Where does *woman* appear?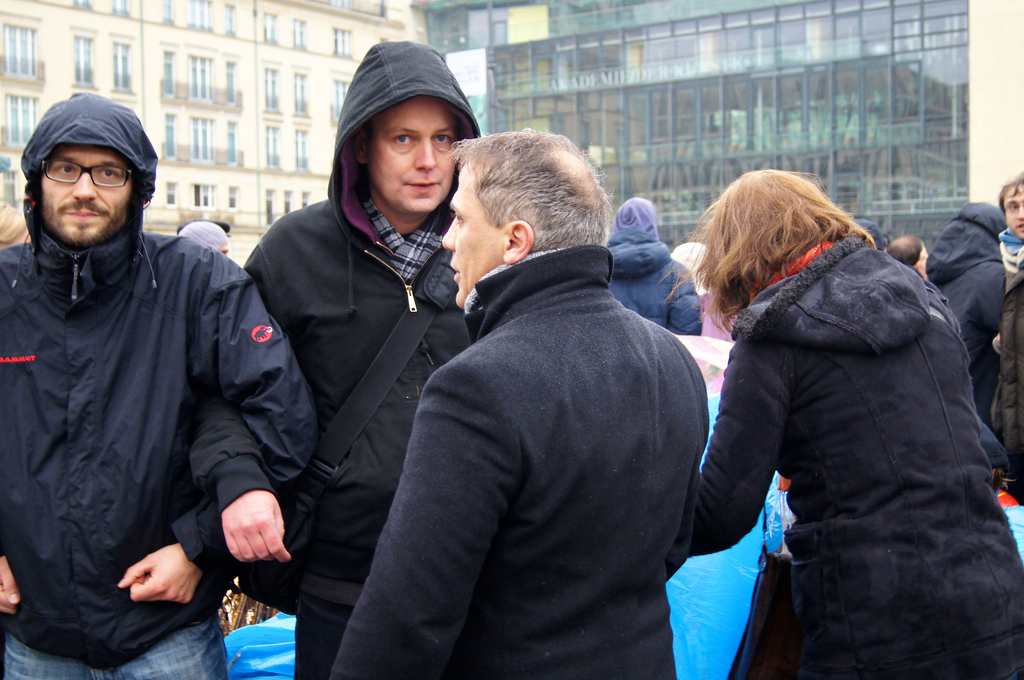
Appears at (664, 144, 1005, 674).
